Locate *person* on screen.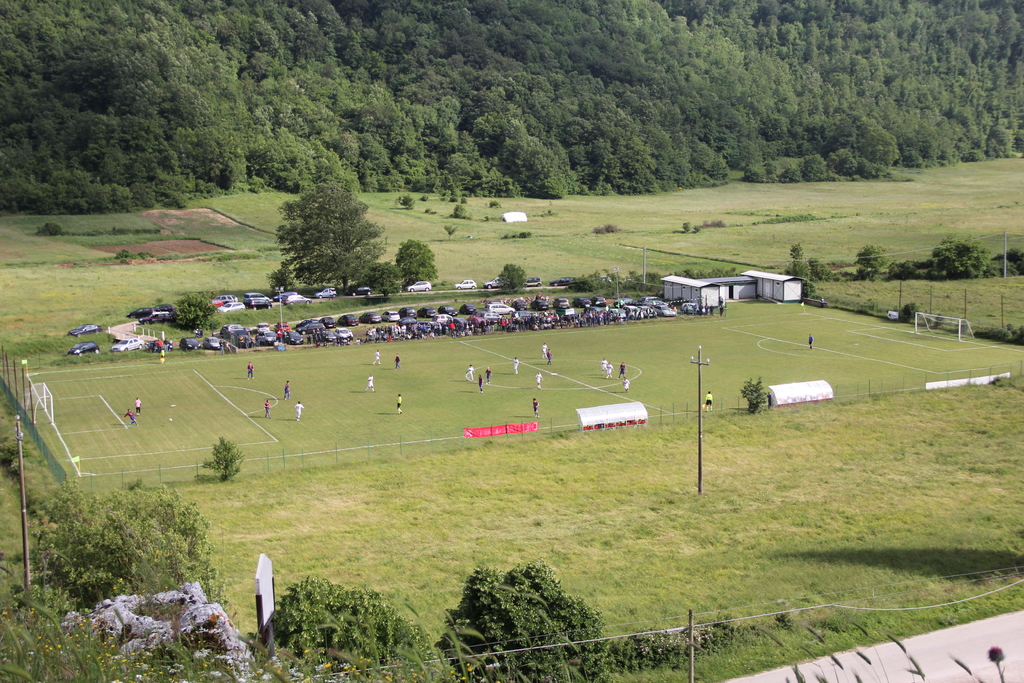
On screen at pyautogui.locateOnScreen(810, 334, 813, 346).
